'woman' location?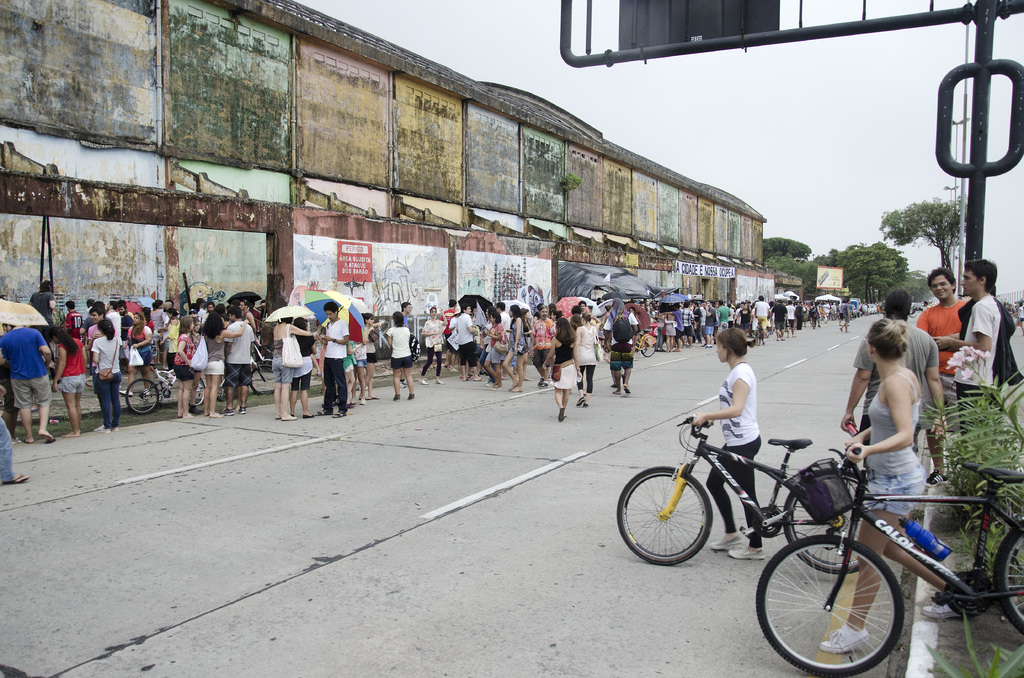
(x1=341, y1=339, x2=355, y2=409)
